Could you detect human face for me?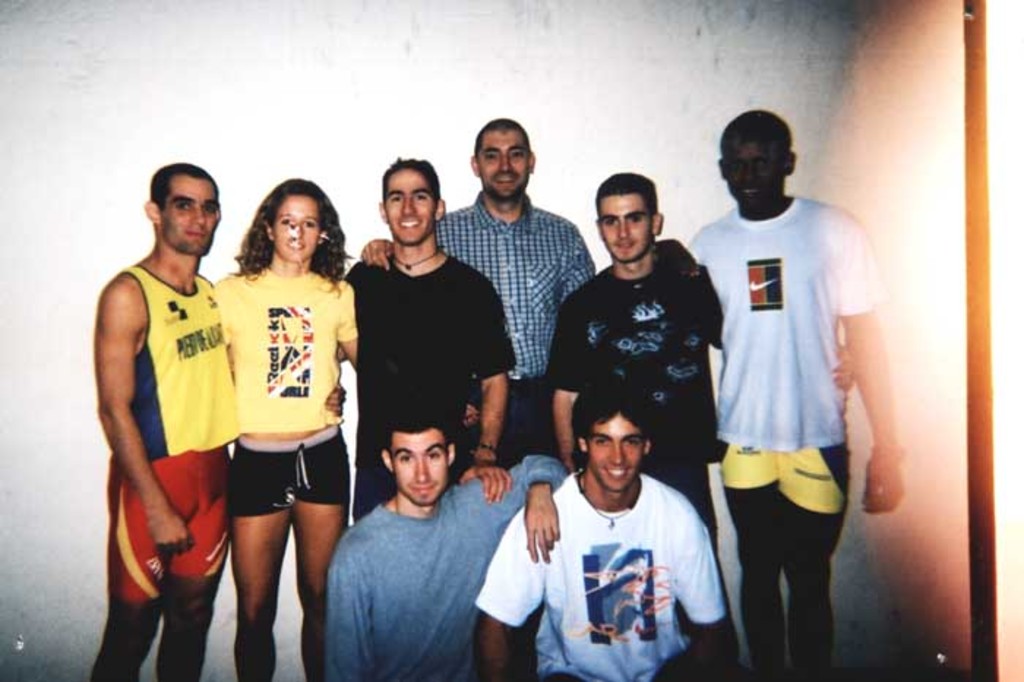
Detection result: [x1=601, y1=190, x2=654, y2=261].
